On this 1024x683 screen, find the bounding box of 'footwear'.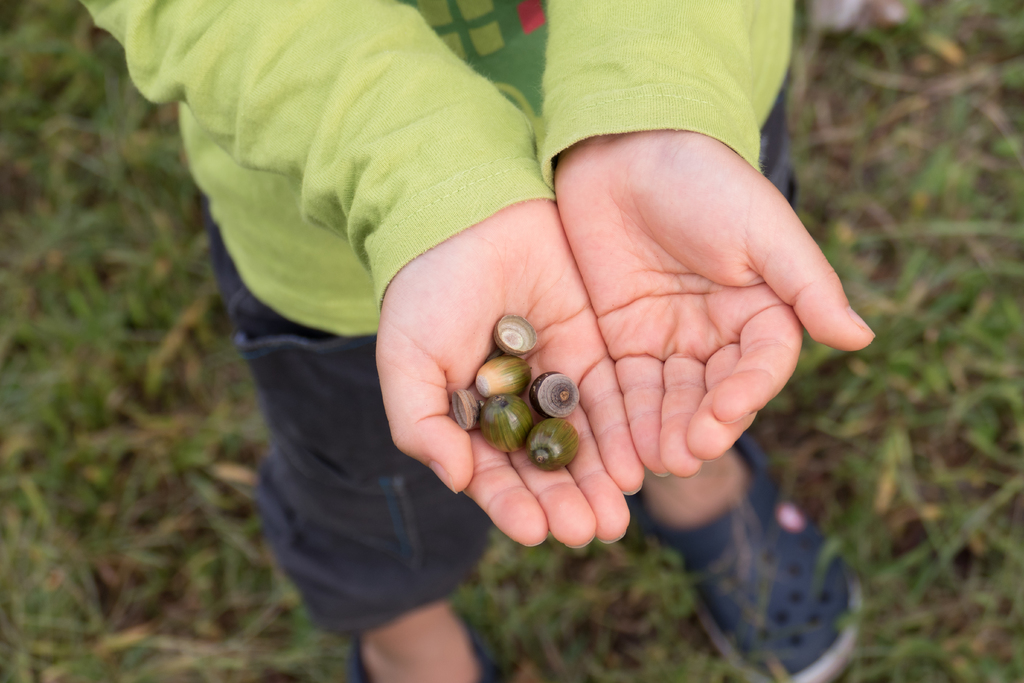
Bounding box: 635/432/869/682.
